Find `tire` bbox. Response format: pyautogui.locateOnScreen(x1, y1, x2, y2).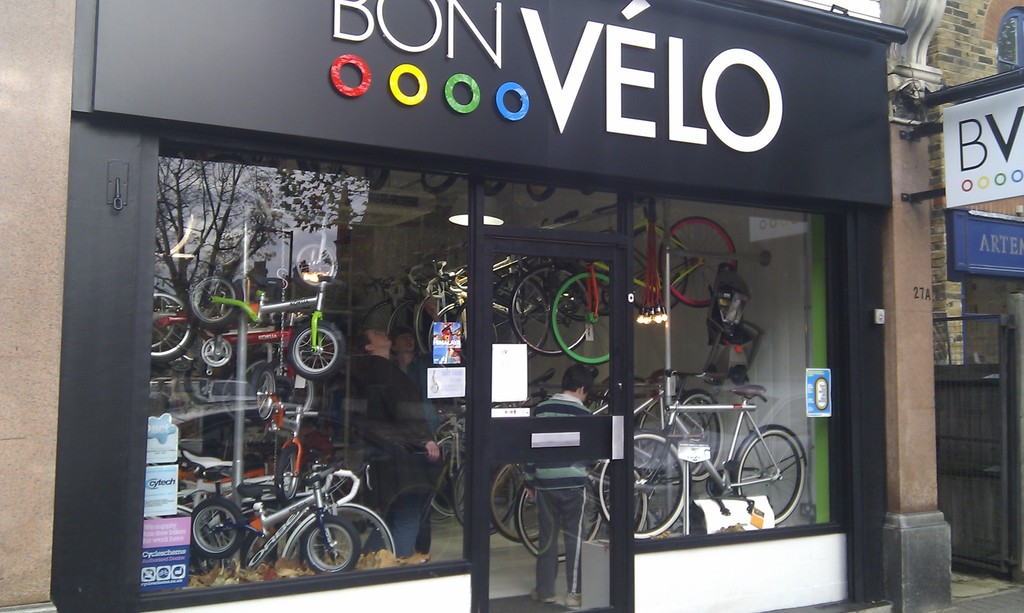
pyautogui.locateOnScreen(360, 301, 399, 336).
